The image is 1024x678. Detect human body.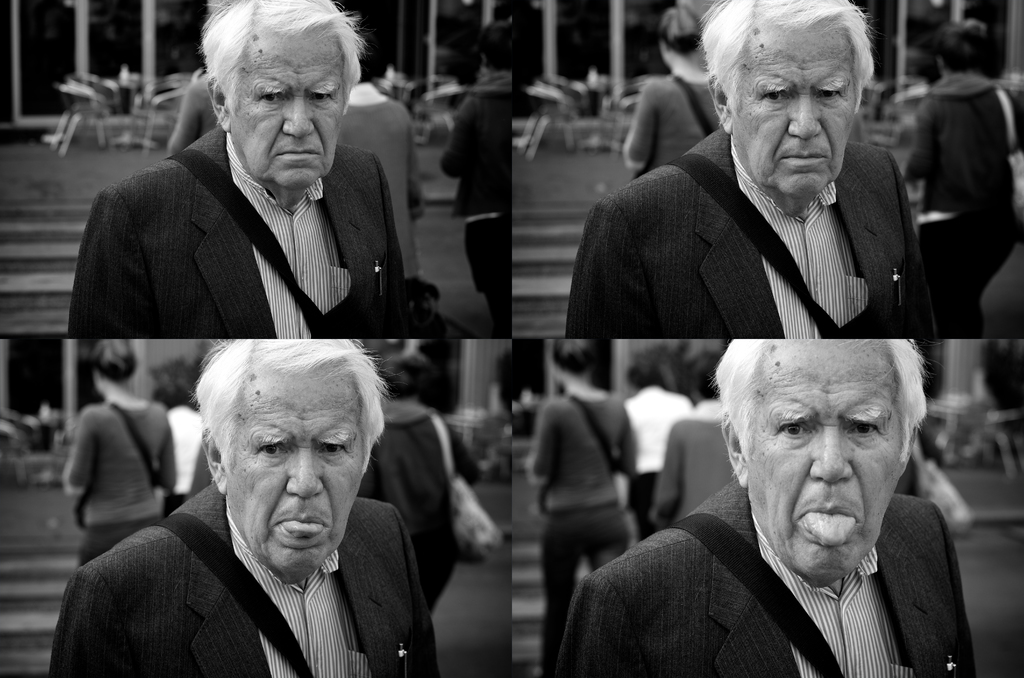
Detection: (x1=95, y1=330, x2=443, y2=670).
